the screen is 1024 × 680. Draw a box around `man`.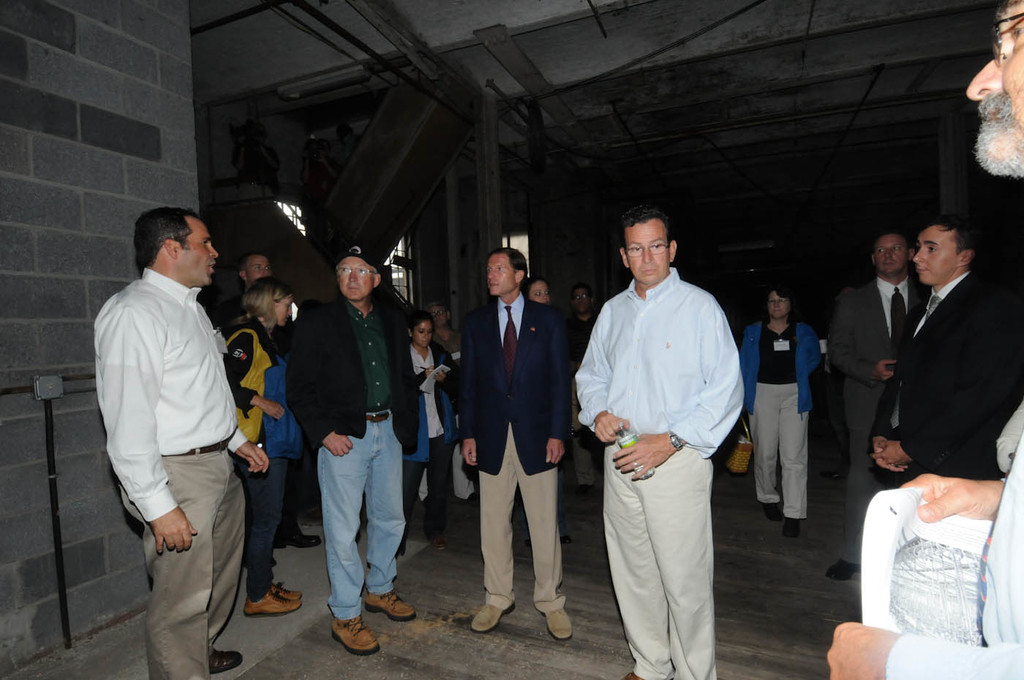
{"left": 243, "top": 250, "right": 275, "bottom": 285}.
